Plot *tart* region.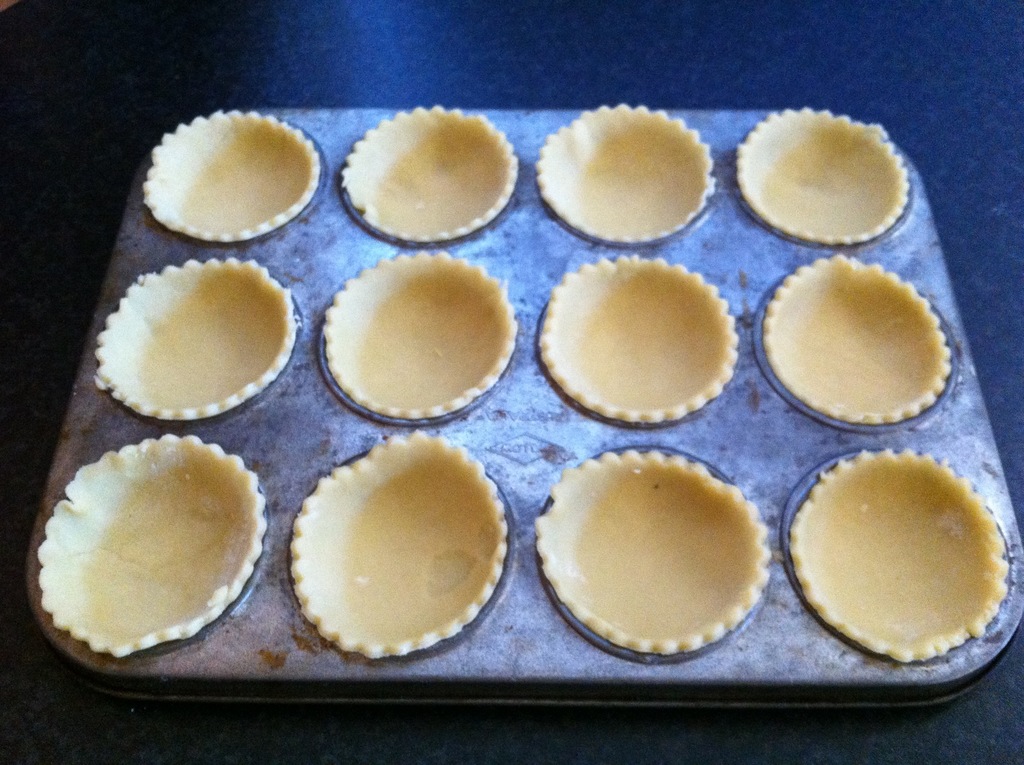
Plotted at (538,256,743,424).
